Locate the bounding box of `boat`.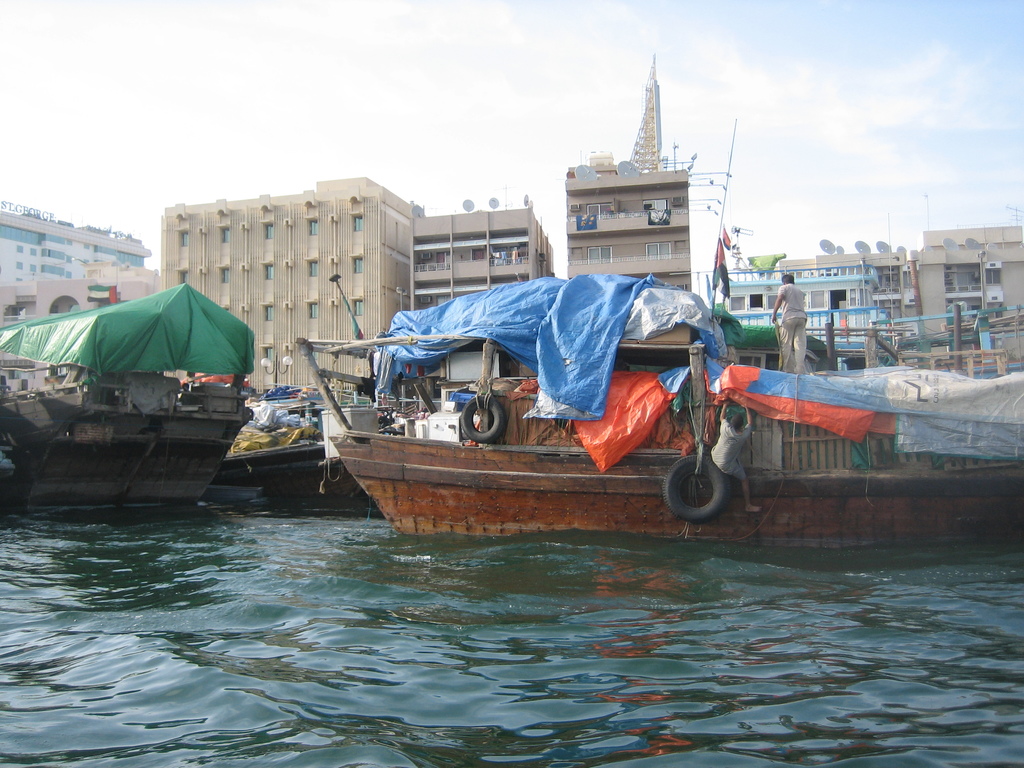
Bounding box: 294 273 1023 550.
